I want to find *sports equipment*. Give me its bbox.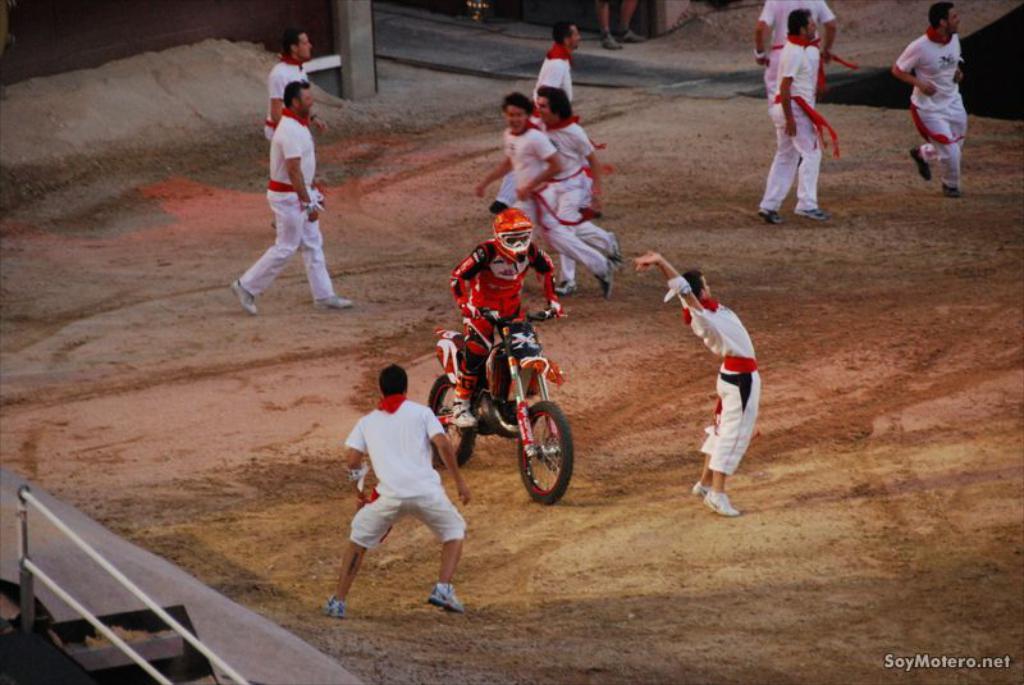
bbox=(425, 311, 573, 504).
